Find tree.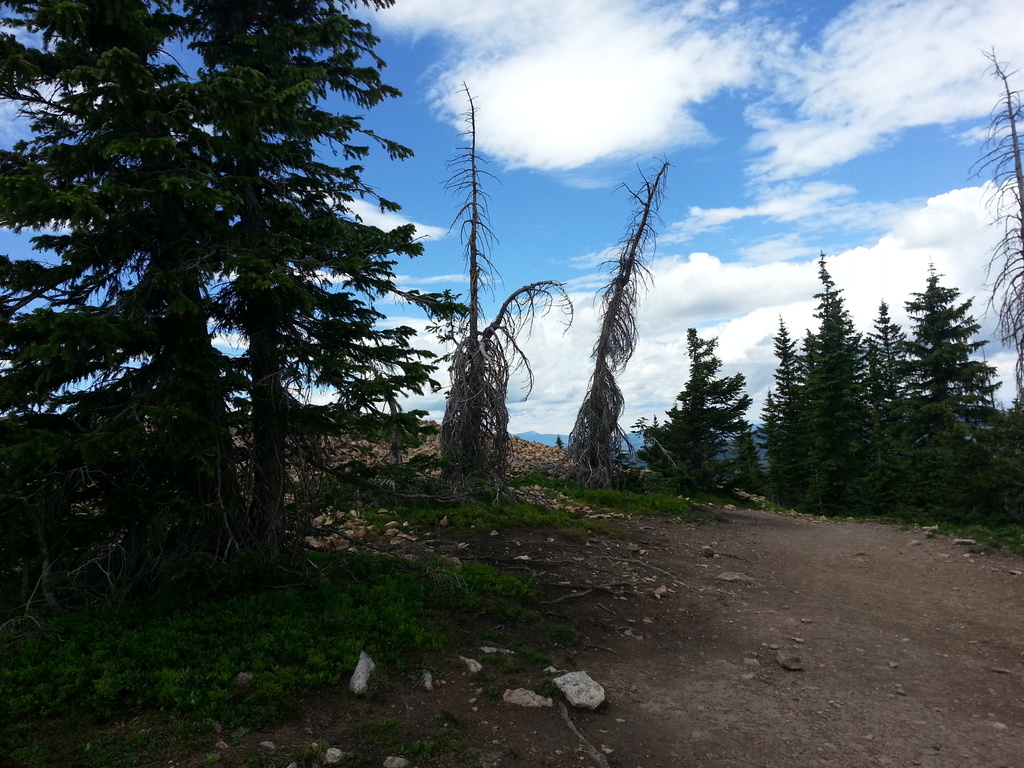
<box>35,26,444,605</box>.
